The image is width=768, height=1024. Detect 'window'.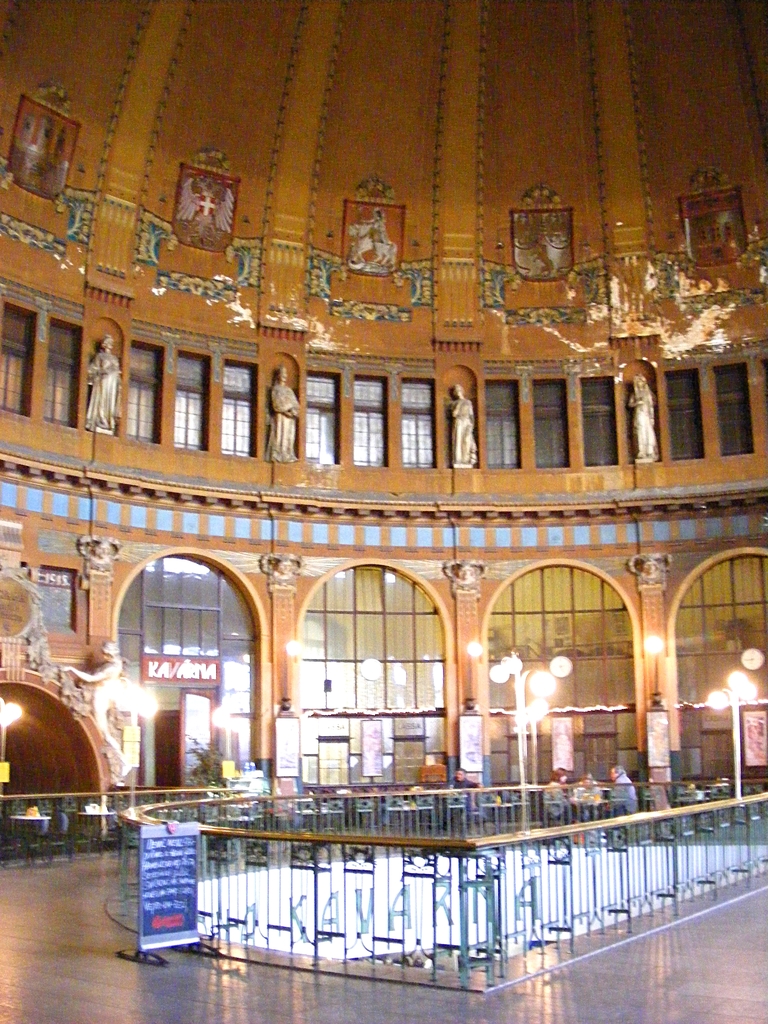
Detection: box(487, 381, 520, 470).
